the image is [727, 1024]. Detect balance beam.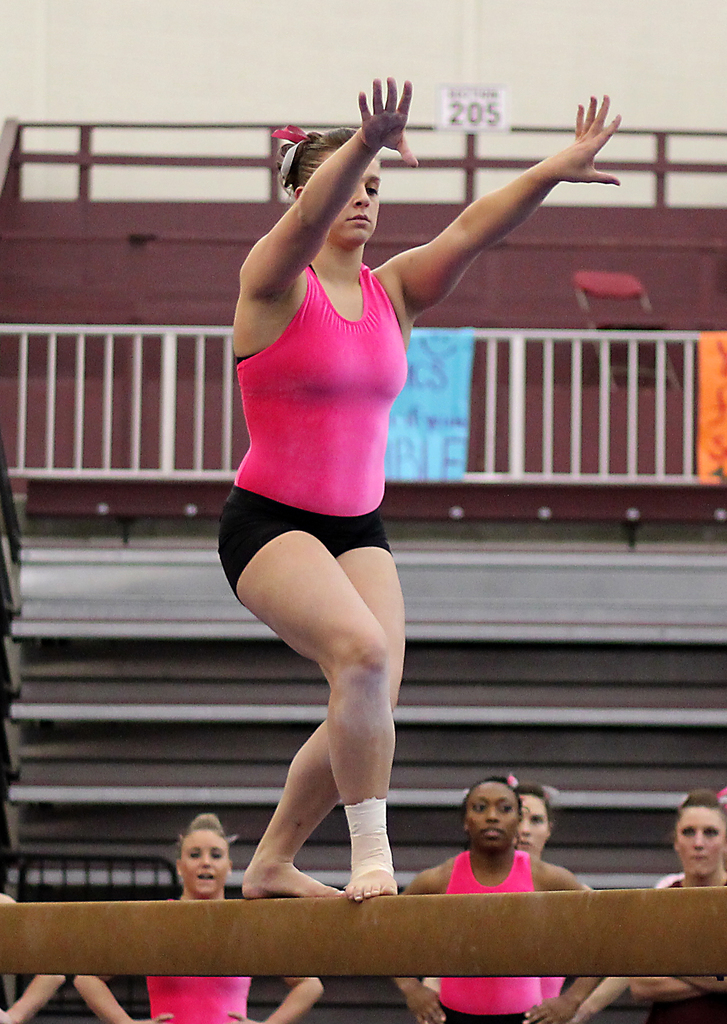
Detection: [0, 886, 726, 975].
